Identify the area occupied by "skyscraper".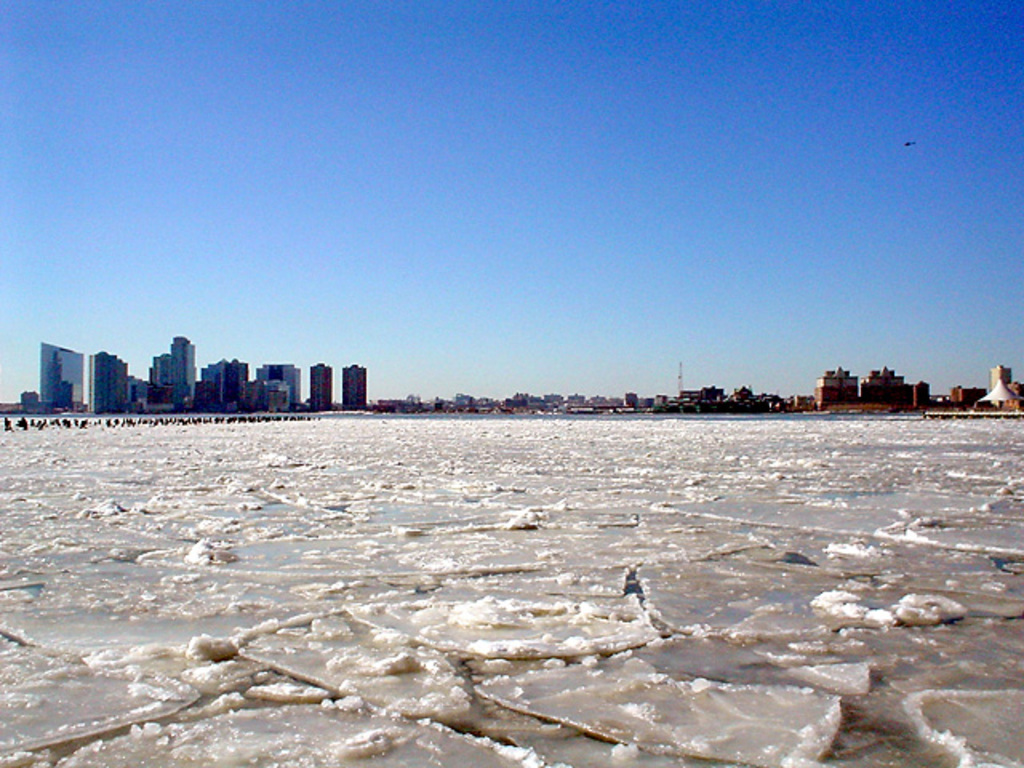
Area: [x1=309, y1=365, x2=336, y2=410].
